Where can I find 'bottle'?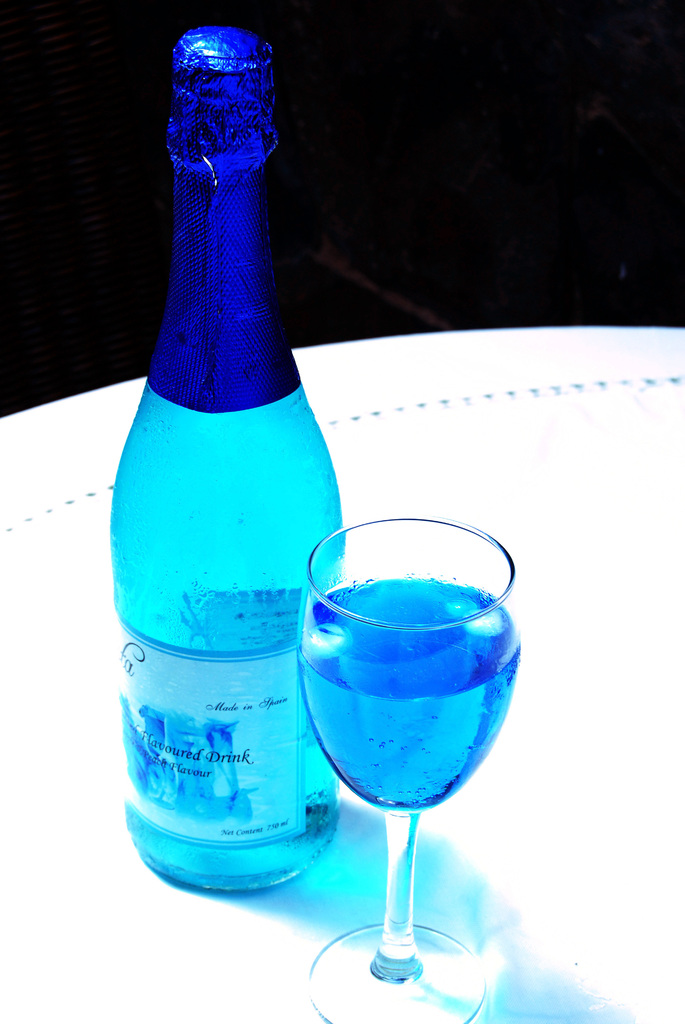
You can find it at bbox(105, 28, 341, 890).
